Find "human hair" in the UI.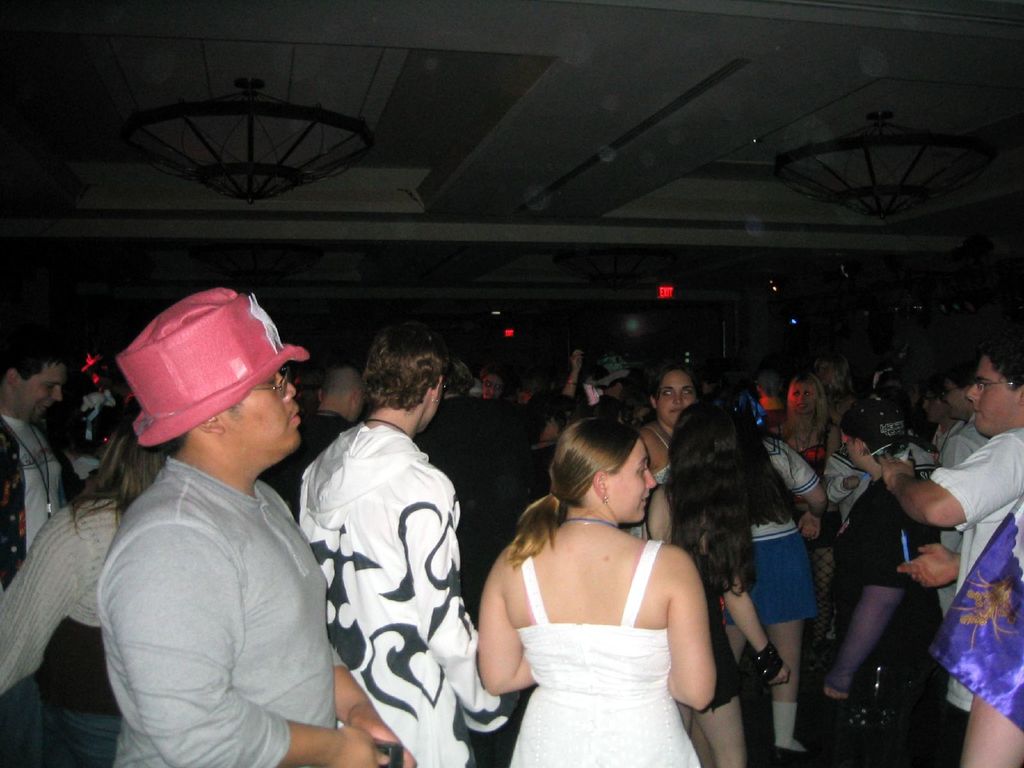
UI element at x1=946 y1=363 x2=977 y2=393.
